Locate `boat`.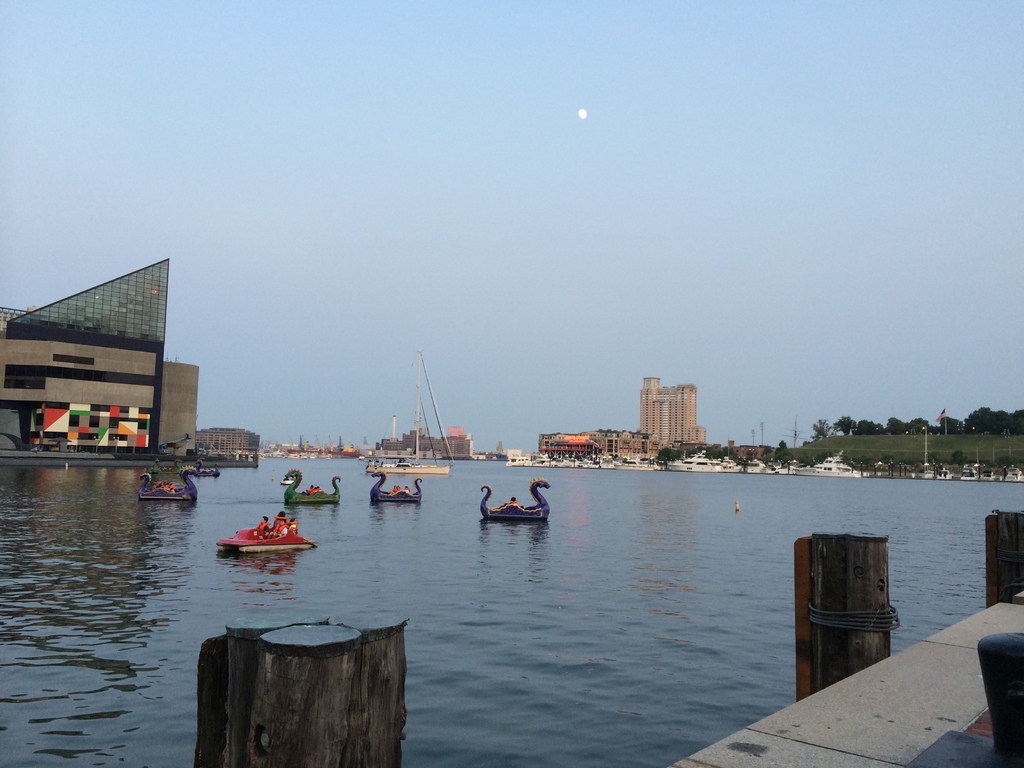
Bounding box: Rect(758, 461, 810, 477).
